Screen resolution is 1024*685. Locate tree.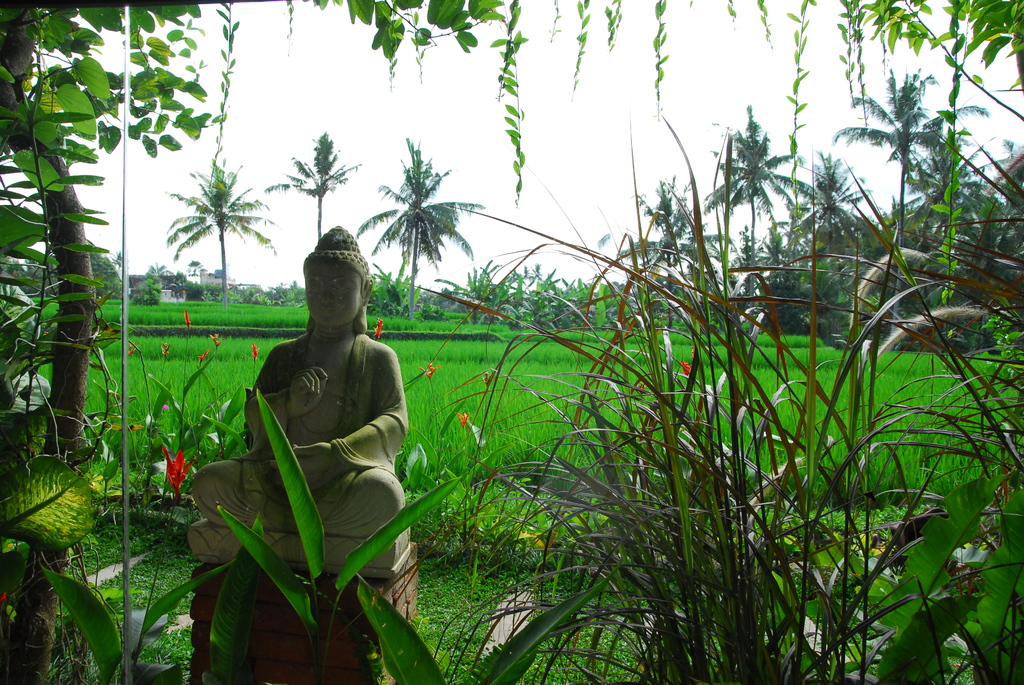
<box>0,0,530,472</box>.
